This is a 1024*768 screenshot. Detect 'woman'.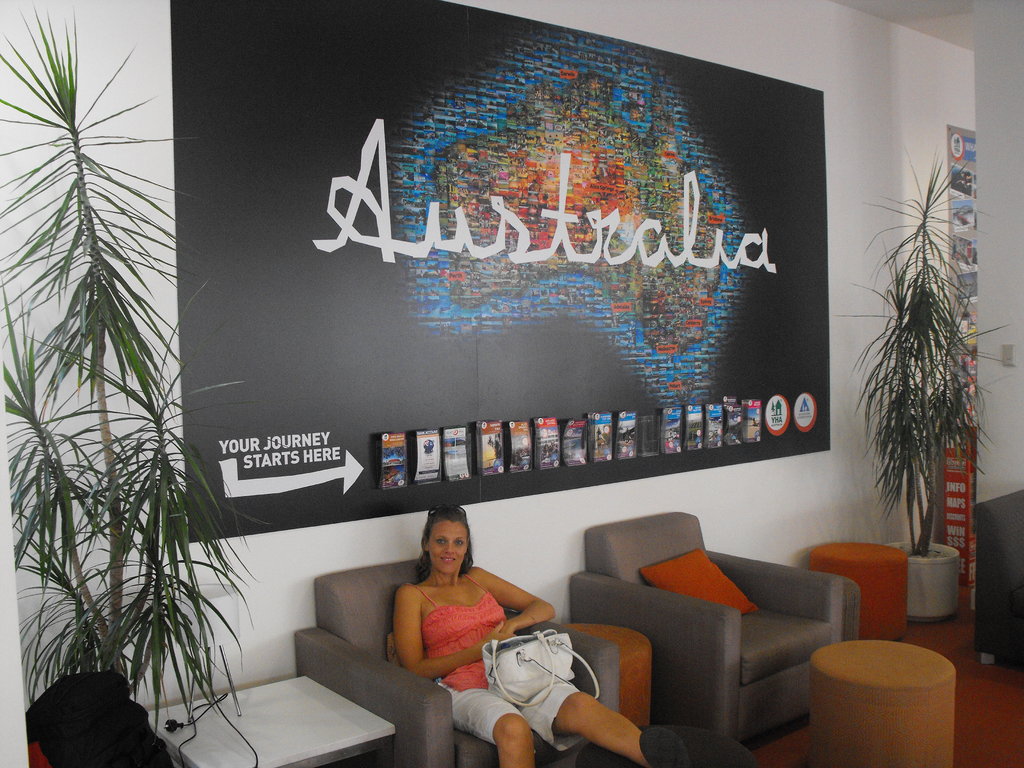
detection(388, 500, 671, 767).
